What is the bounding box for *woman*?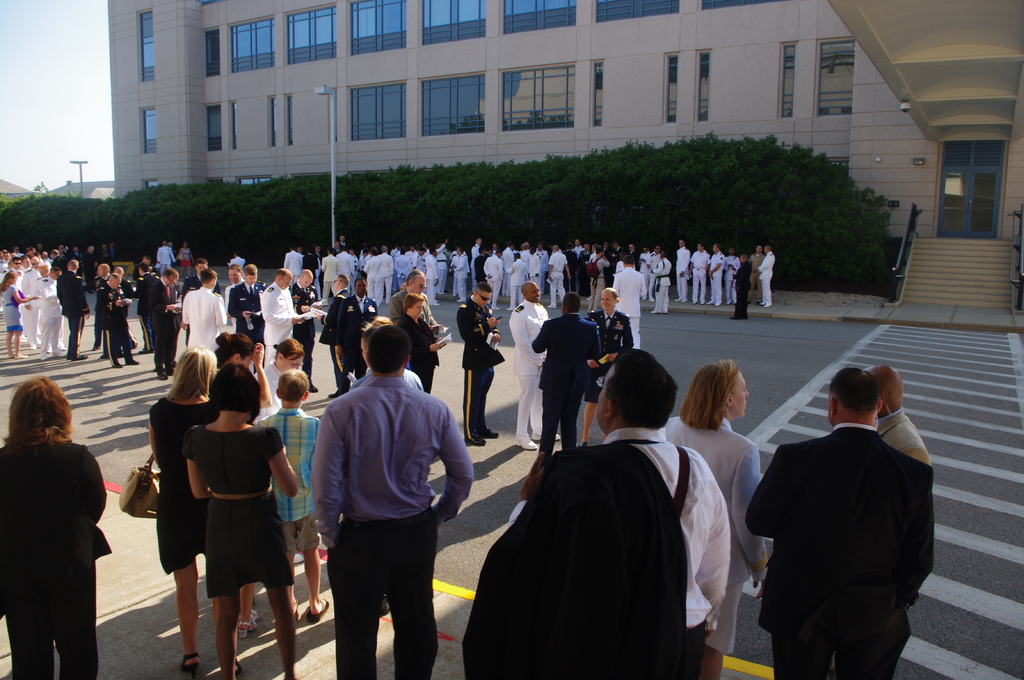
Rect(6, 368, 109, 679).
